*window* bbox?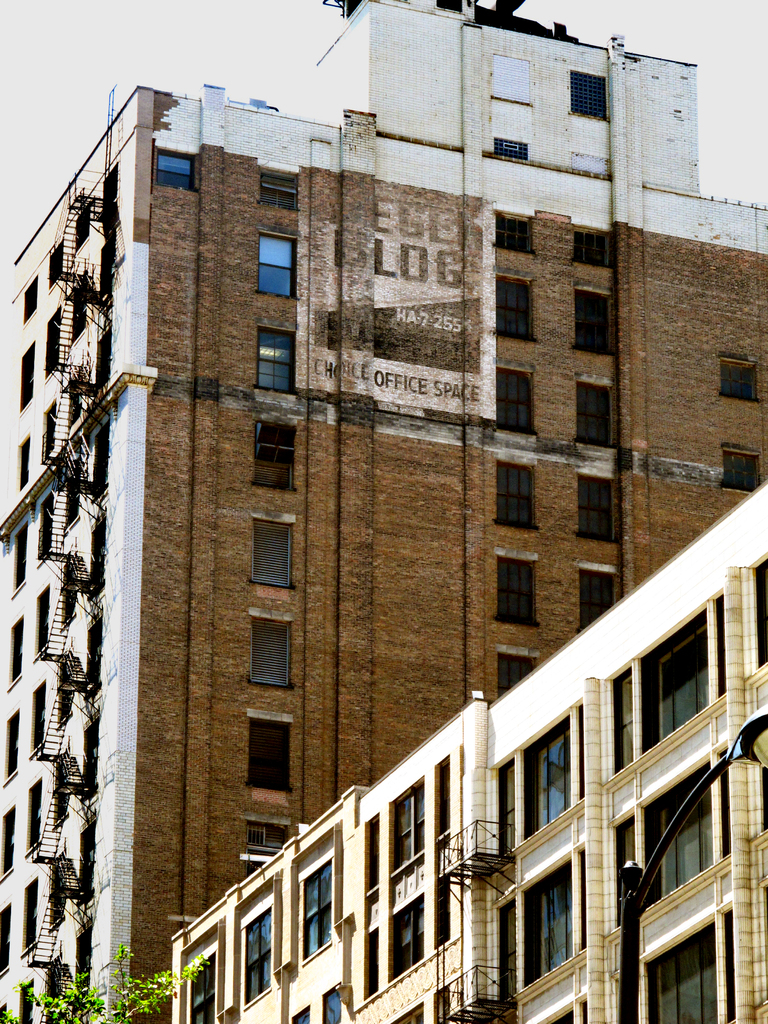
[x1=321, y1=986, x2=337, y2=1020]
